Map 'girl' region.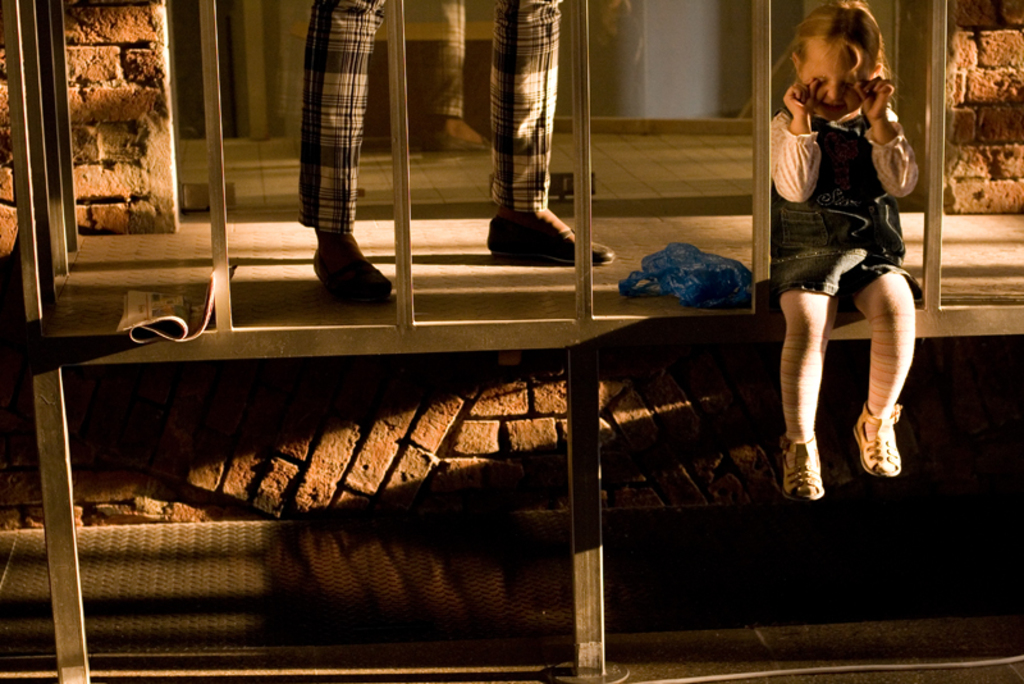
Mapped to bbox(739, 3, 940, 503).
